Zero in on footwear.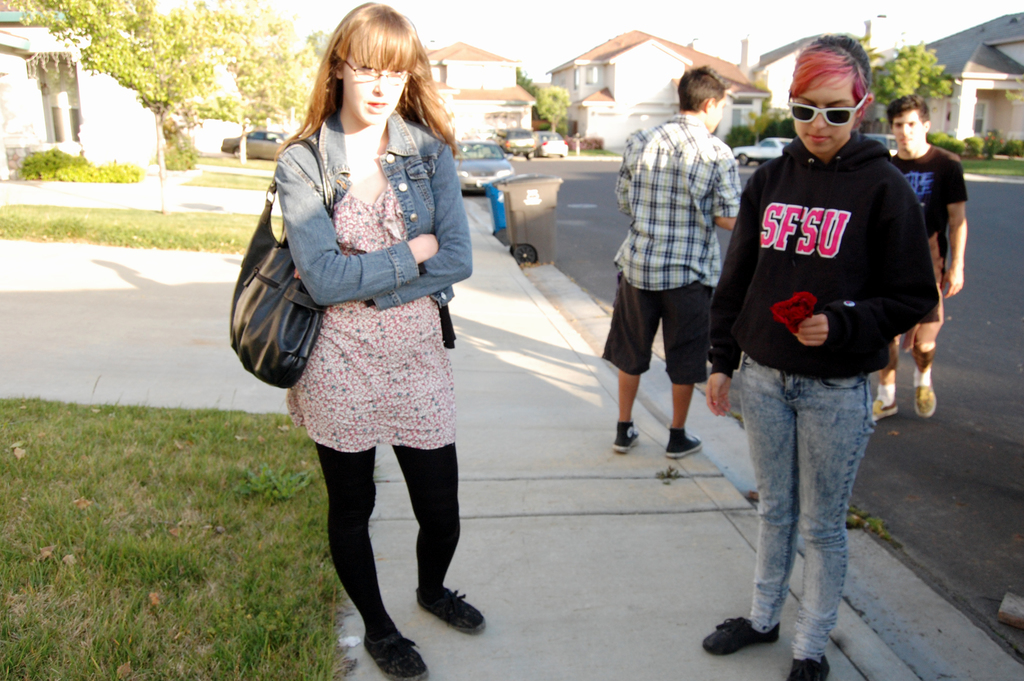
Zeroed in: crop(610, 422, 646, 455).
